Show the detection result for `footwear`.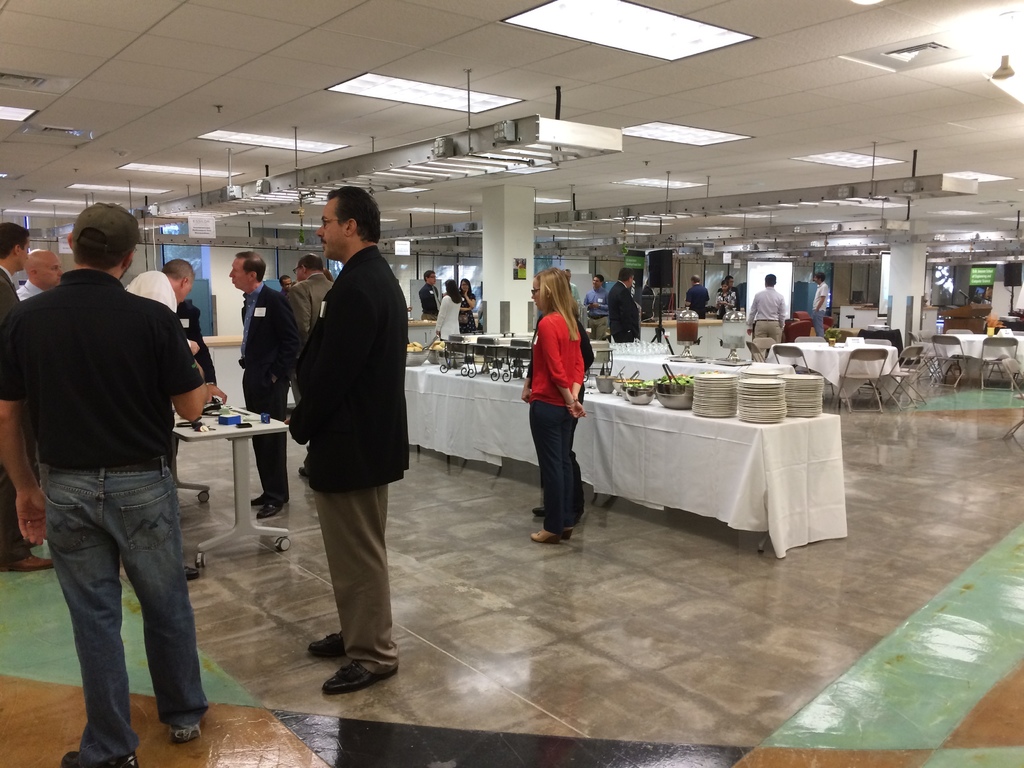
(247, 494, 266, 506).
